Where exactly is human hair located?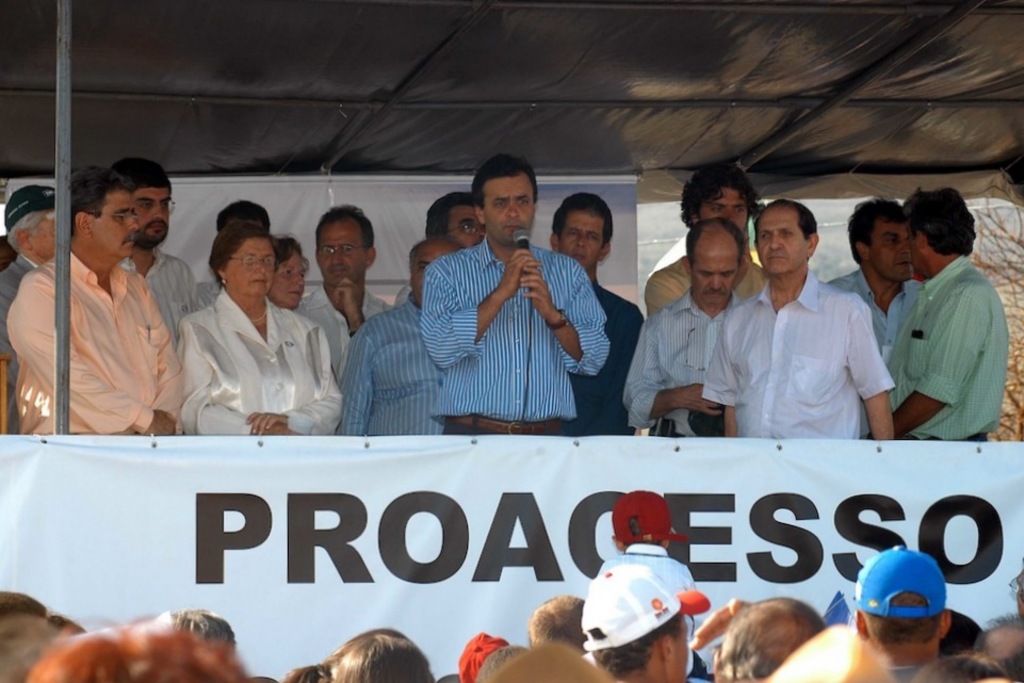
Its bounding box is region(672, 166, 760, 225).
